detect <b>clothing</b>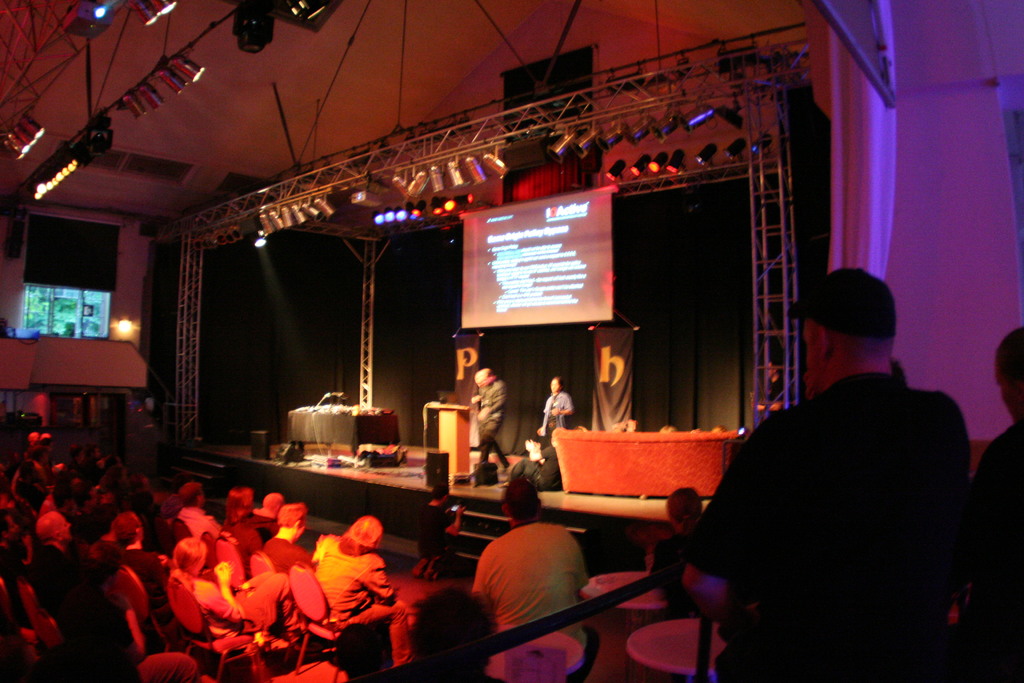
x1=540, y1=388, x2=573, y2=437
